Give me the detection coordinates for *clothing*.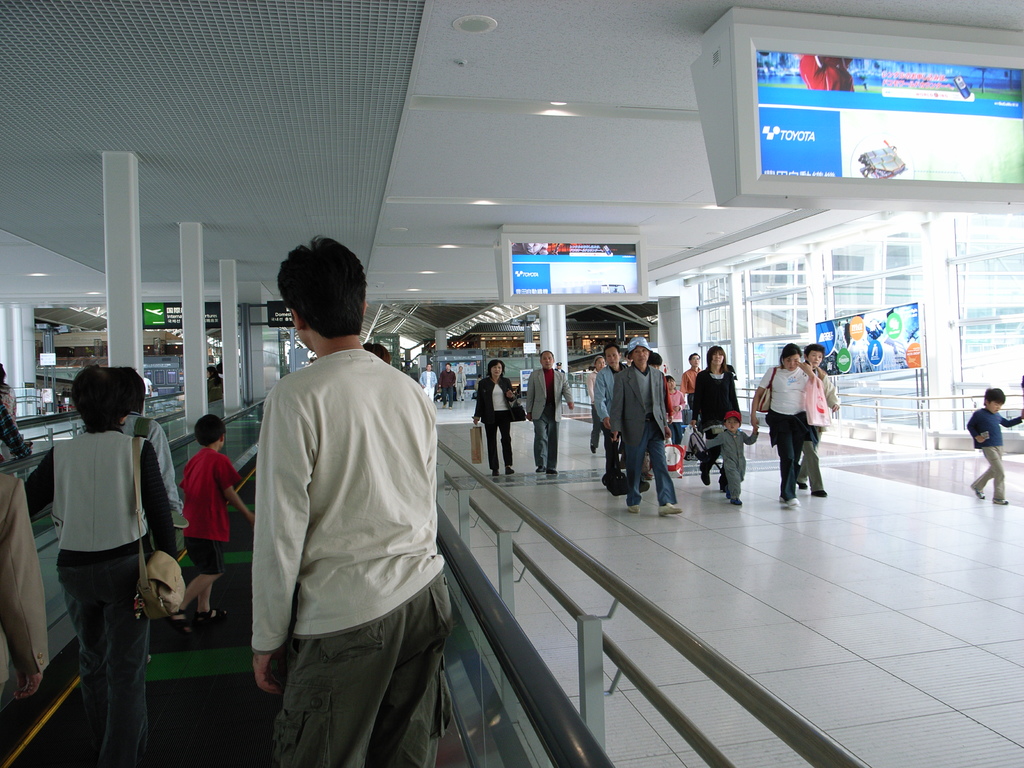
box=[663, 383, 683, 444].
